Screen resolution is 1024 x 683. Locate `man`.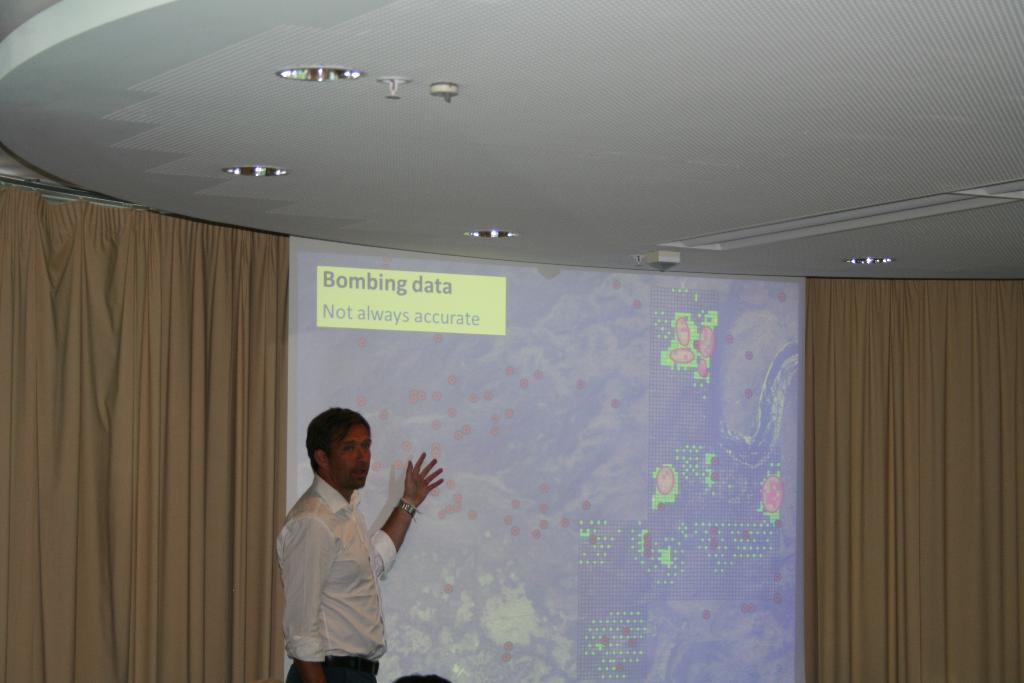
x1=262 y1=403 x2=418 y2=673.
